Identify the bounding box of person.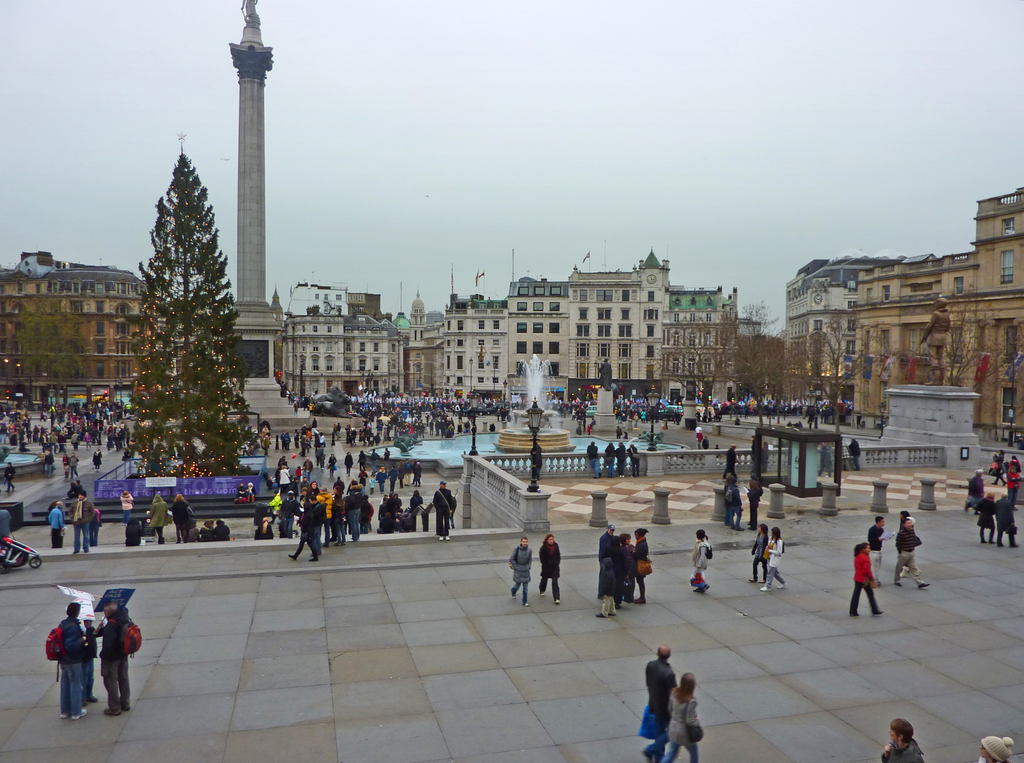
detection(1006, 455, 1021, 476).
